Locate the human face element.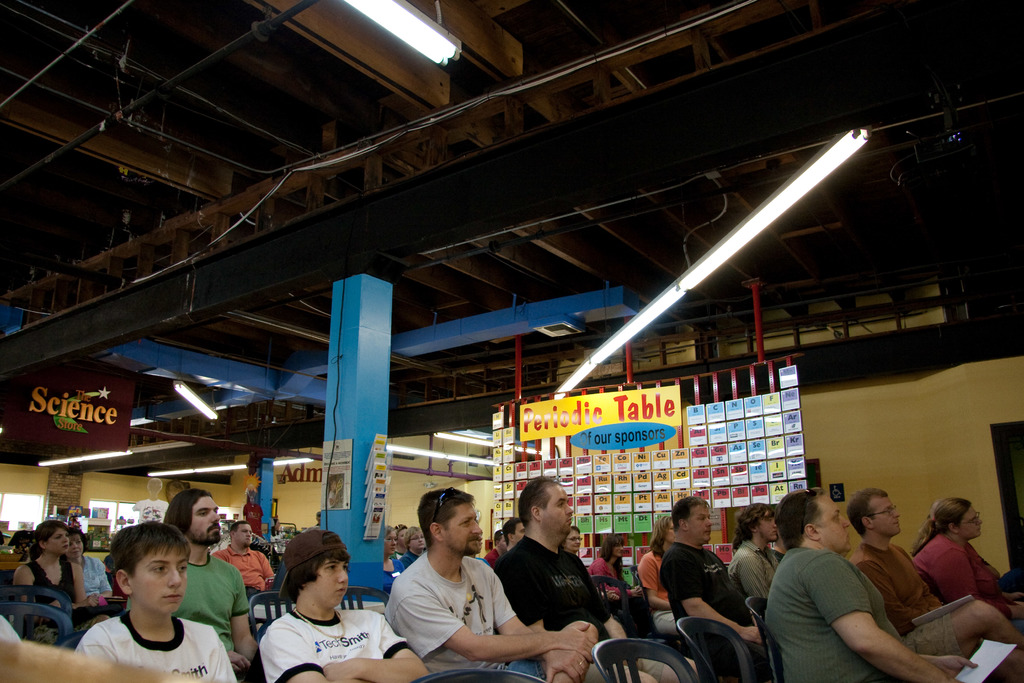
Element bbox: pyautogui.locateOnScreen(68, 530, 84, 559).
